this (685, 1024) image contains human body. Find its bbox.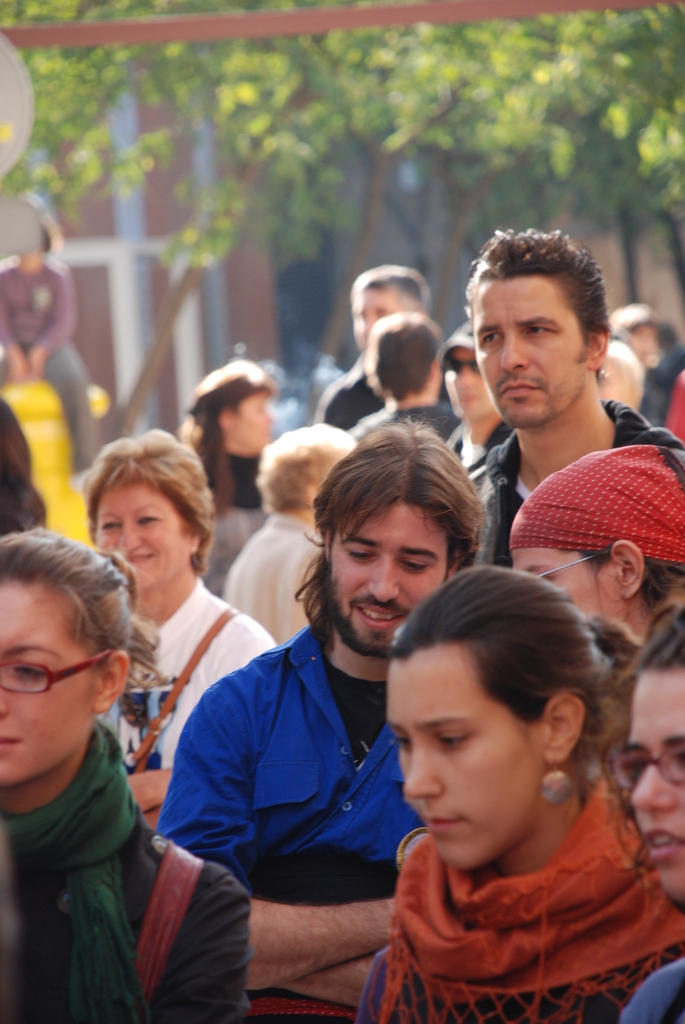
[0, 721, 255, 1023].
